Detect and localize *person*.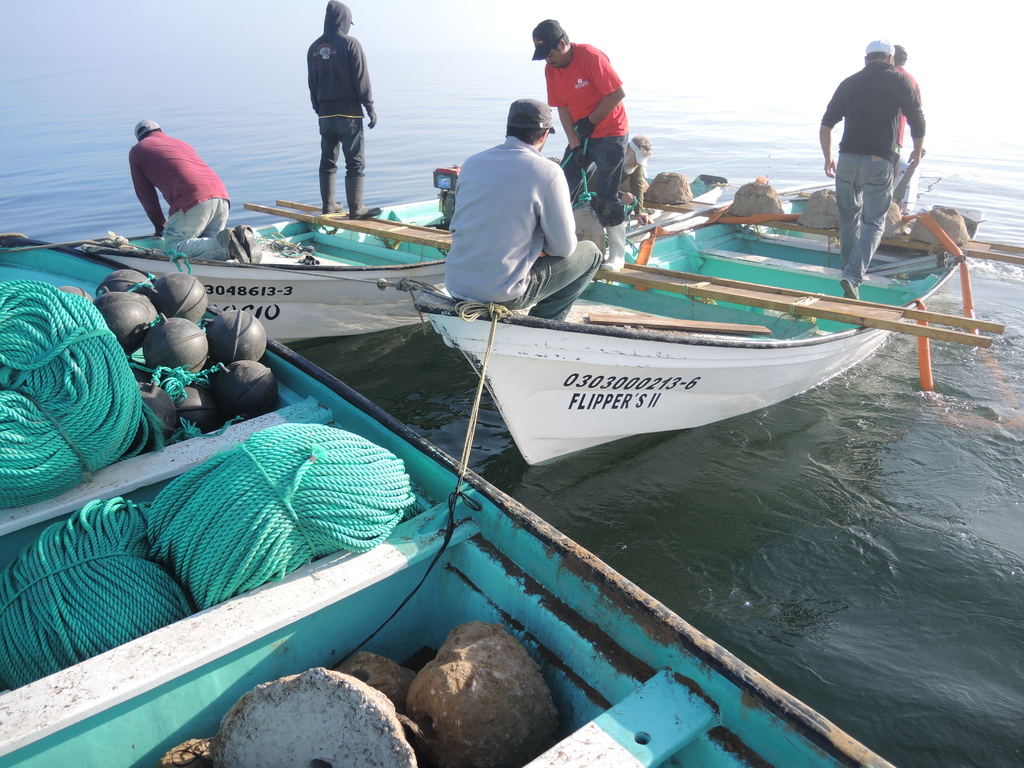
Localized at left=816, top=37, right=924, bottom=301.
